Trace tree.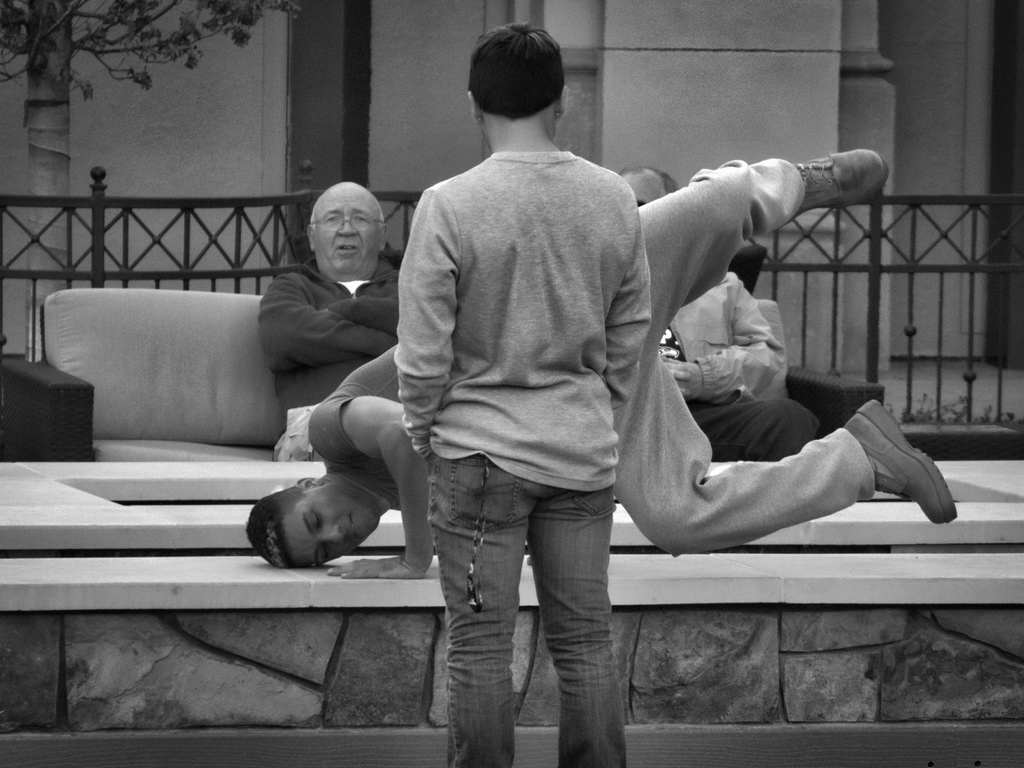
Traced to 0:0:310:108.
